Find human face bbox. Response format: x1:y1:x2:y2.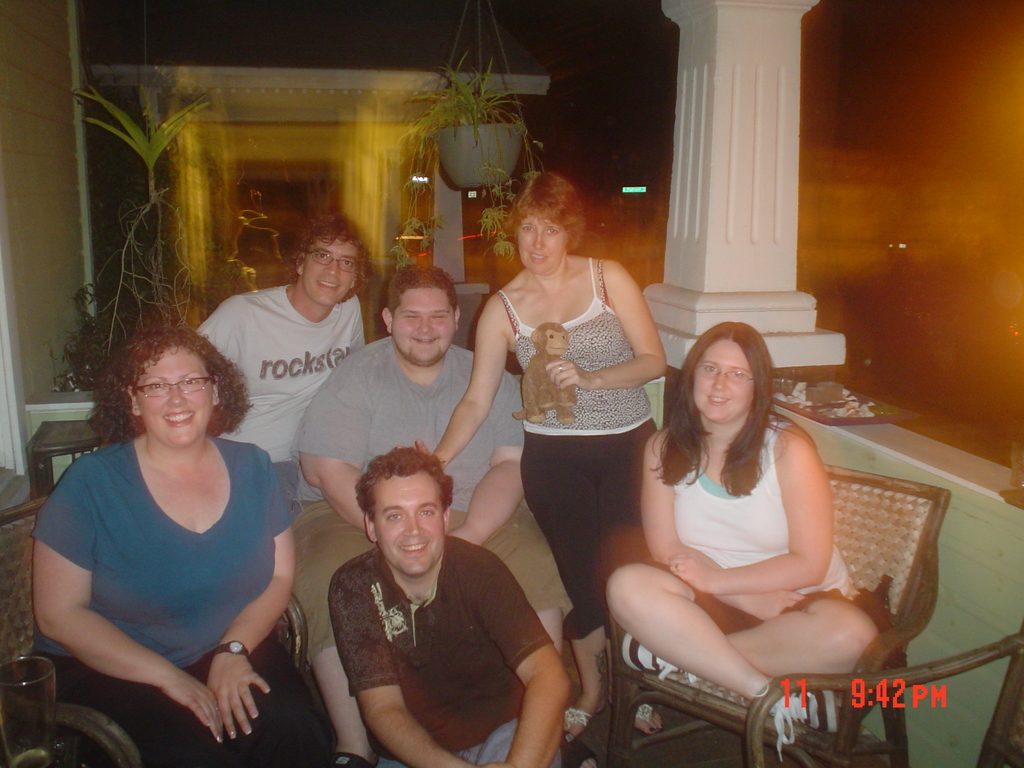
140:349:213:442.
